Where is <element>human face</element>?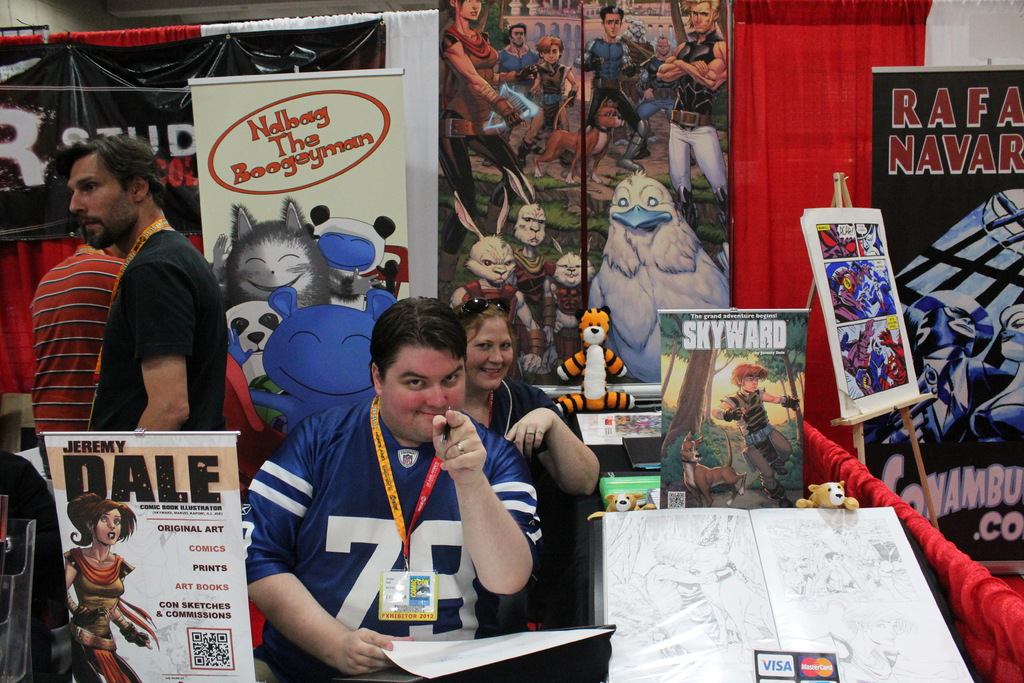
<bbox>461, 313, 512, 388</bbox>.
